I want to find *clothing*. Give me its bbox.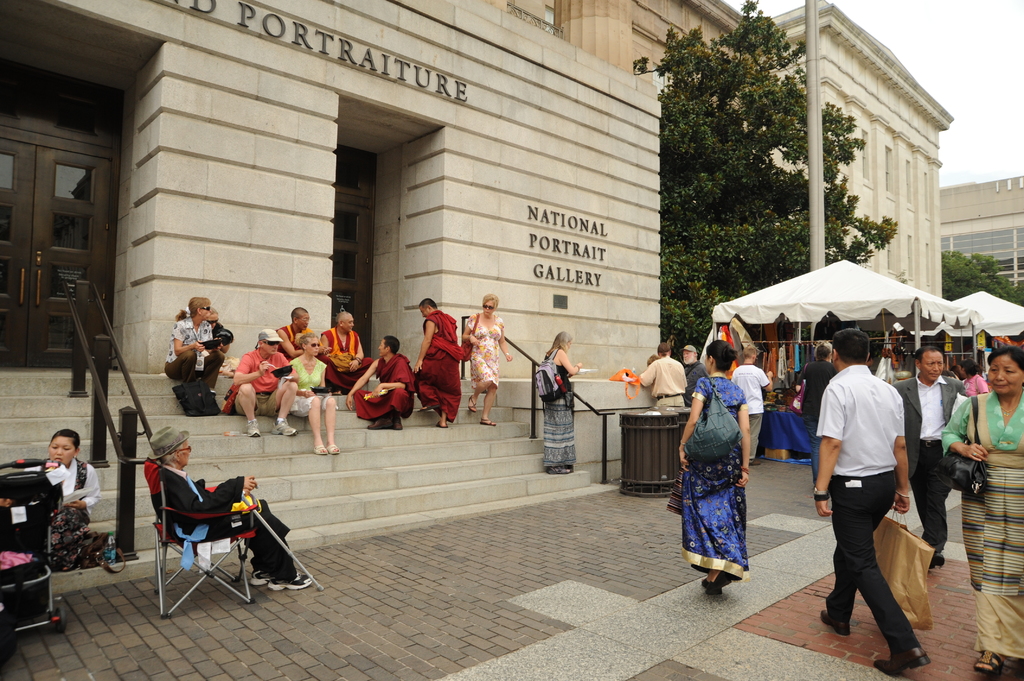
bbox=[804, 362, 936, 651].
